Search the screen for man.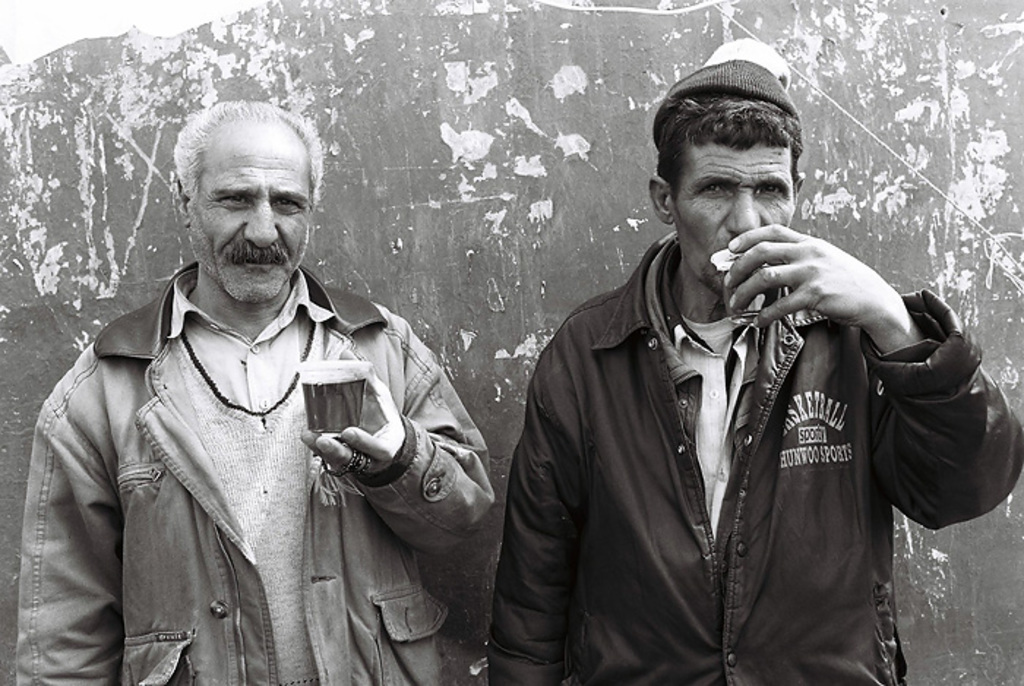
Found at detection(35, 91, 502, 680).
